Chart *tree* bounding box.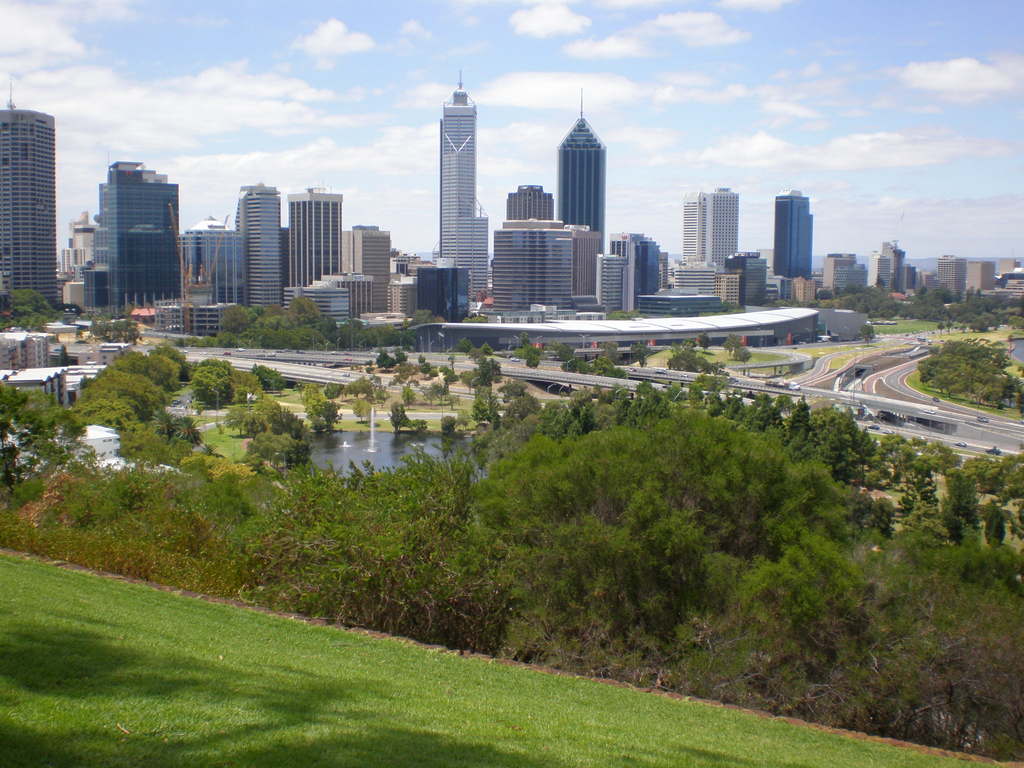
Charted: locate(472, 387, 490, 426).
